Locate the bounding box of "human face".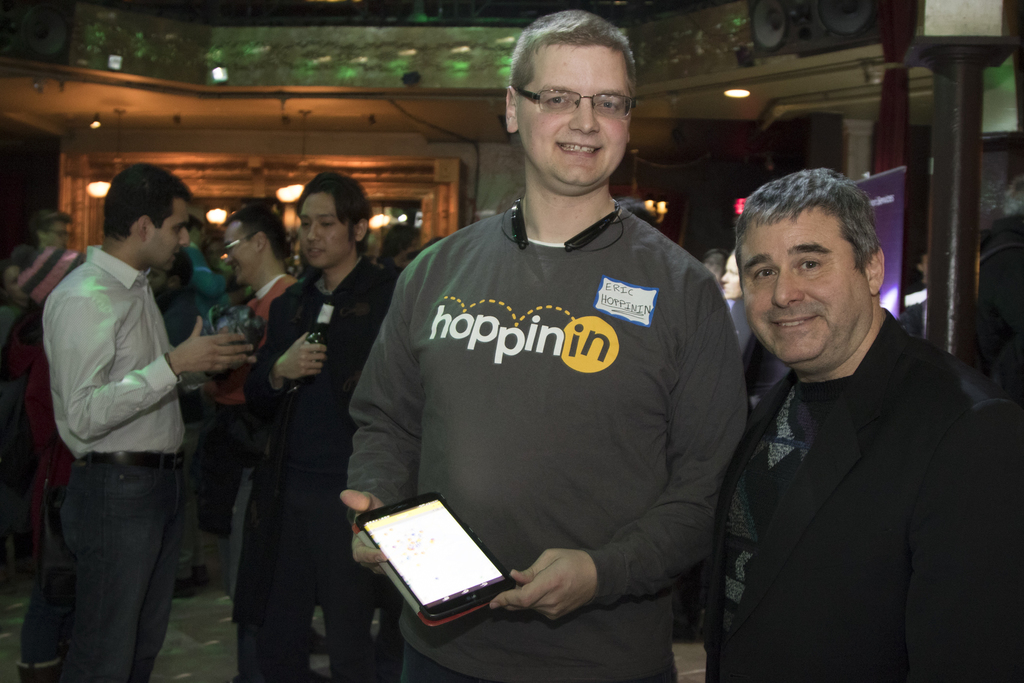
Bounding box: pyautogui.locateOnScreen(738, 205, 869, 358).
